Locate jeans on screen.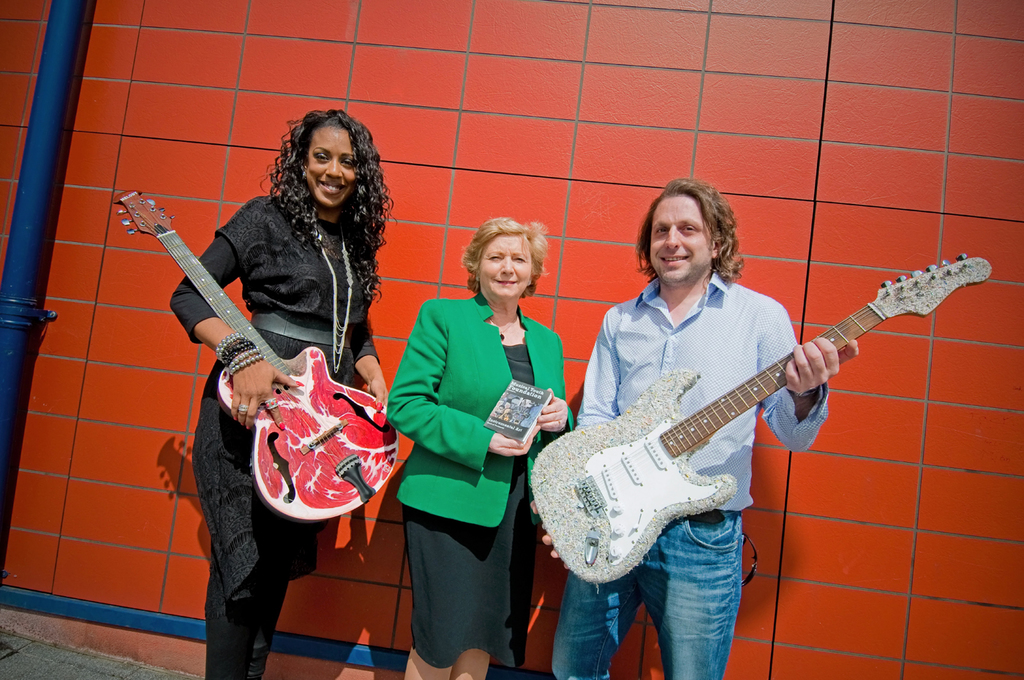
On screen at 548 511 748 679.
